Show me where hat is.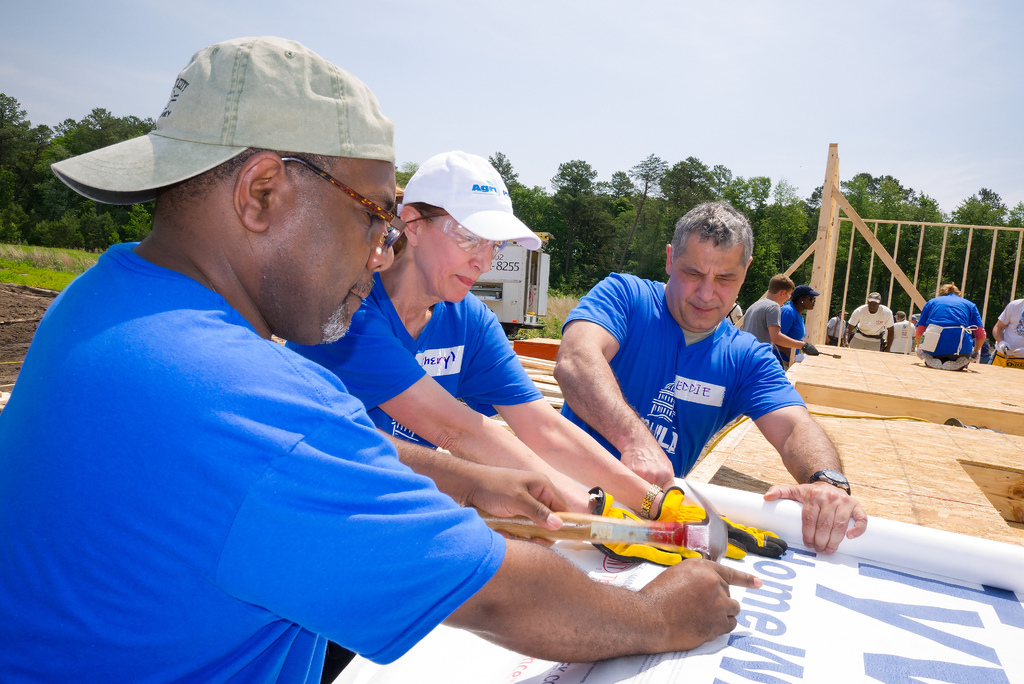
hat is at <bbox>790, 284, 821, 305</bbox>.
